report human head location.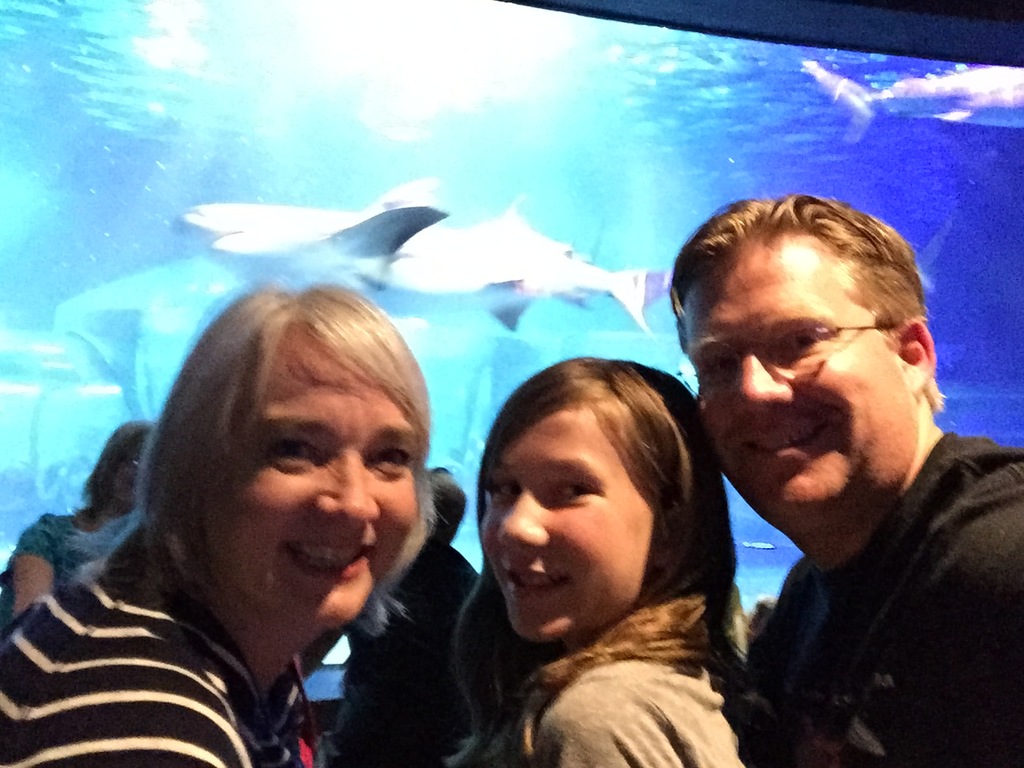
Report: bbox(87, 422, 157, 506).
